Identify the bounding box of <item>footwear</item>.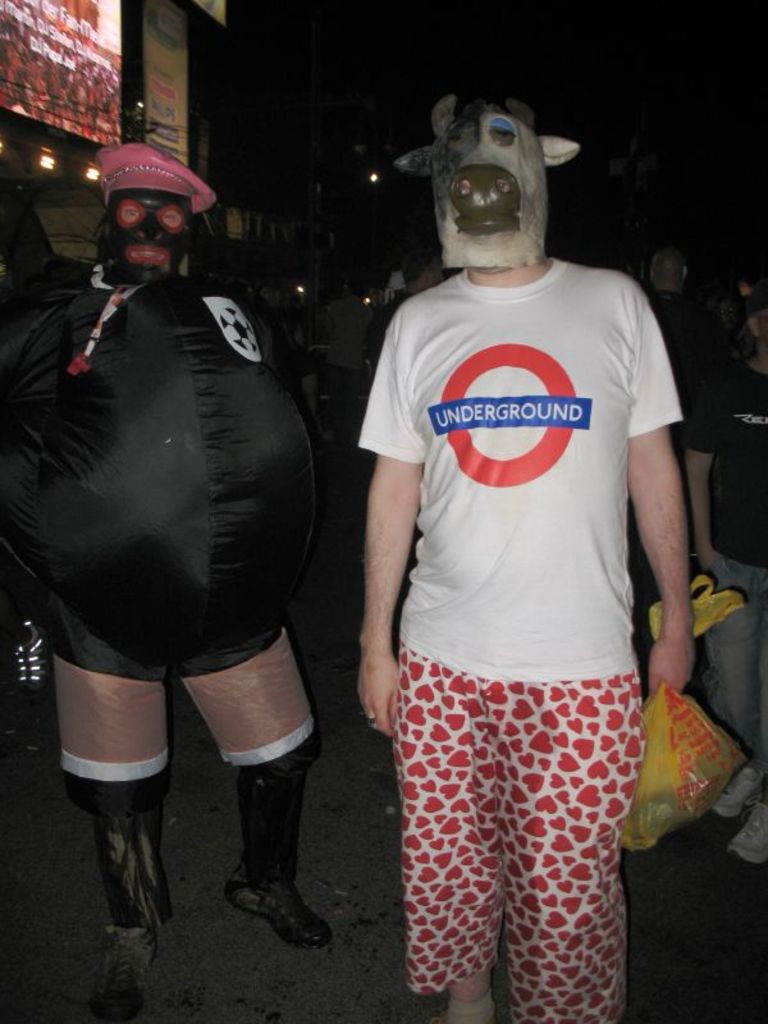
region(726, 795, 767, 867).
